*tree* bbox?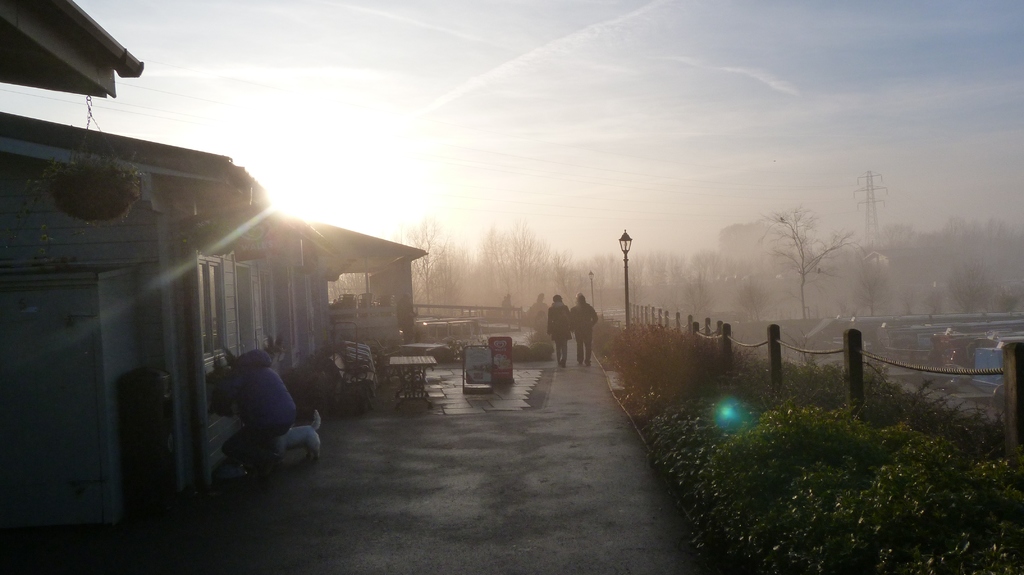
Rect(743, 200, 863, 320)
